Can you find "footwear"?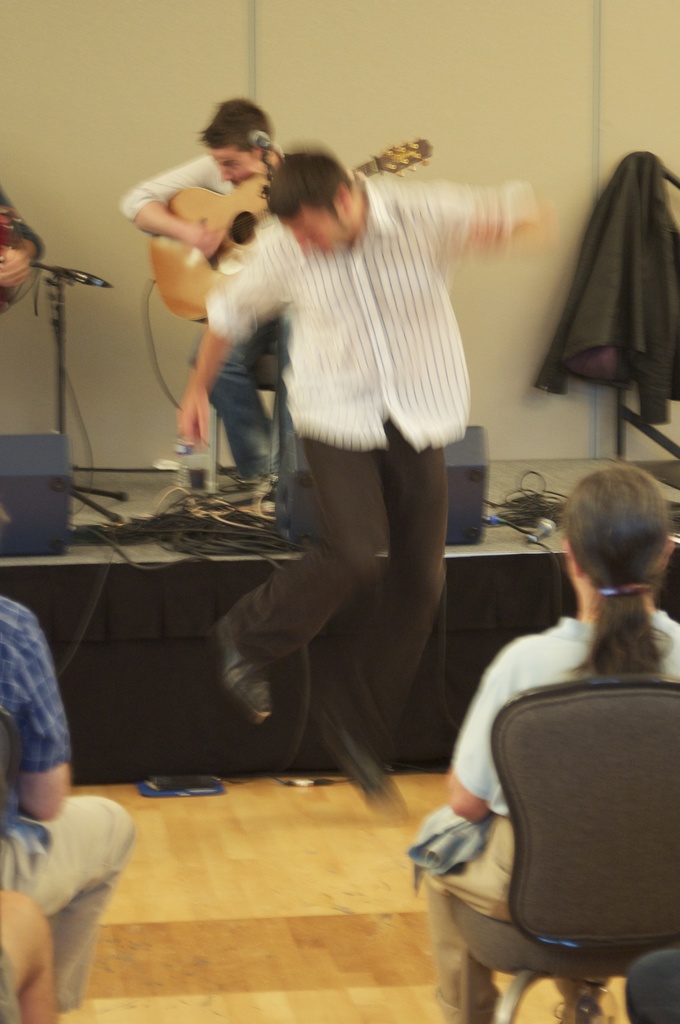
Yes, bounding box: locate(222, 616, 278, 723).
